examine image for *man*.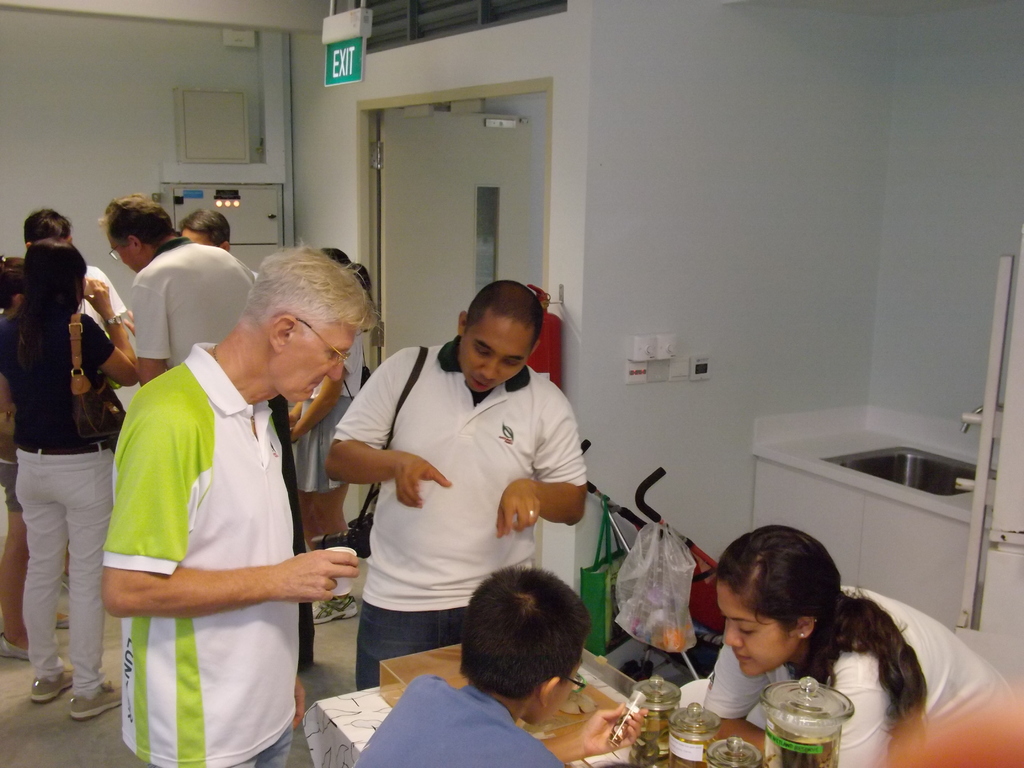
Examination result: [left=316, top=279, right=594, bottom=694].
